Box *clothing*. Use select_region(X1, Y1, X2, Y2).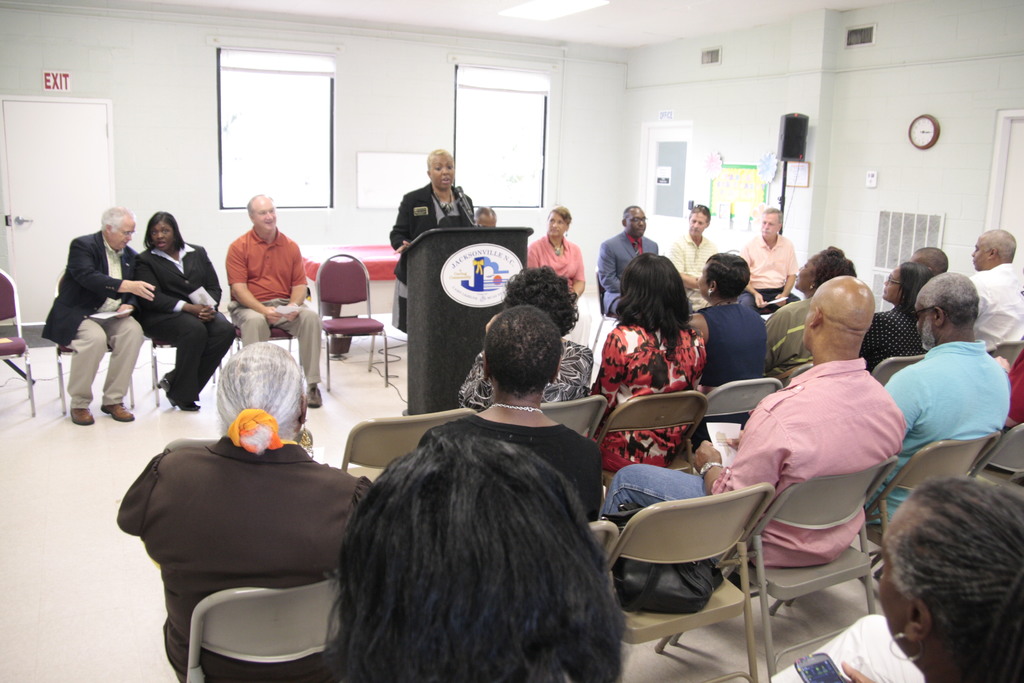
select_region(600, 229, 652, 319).
